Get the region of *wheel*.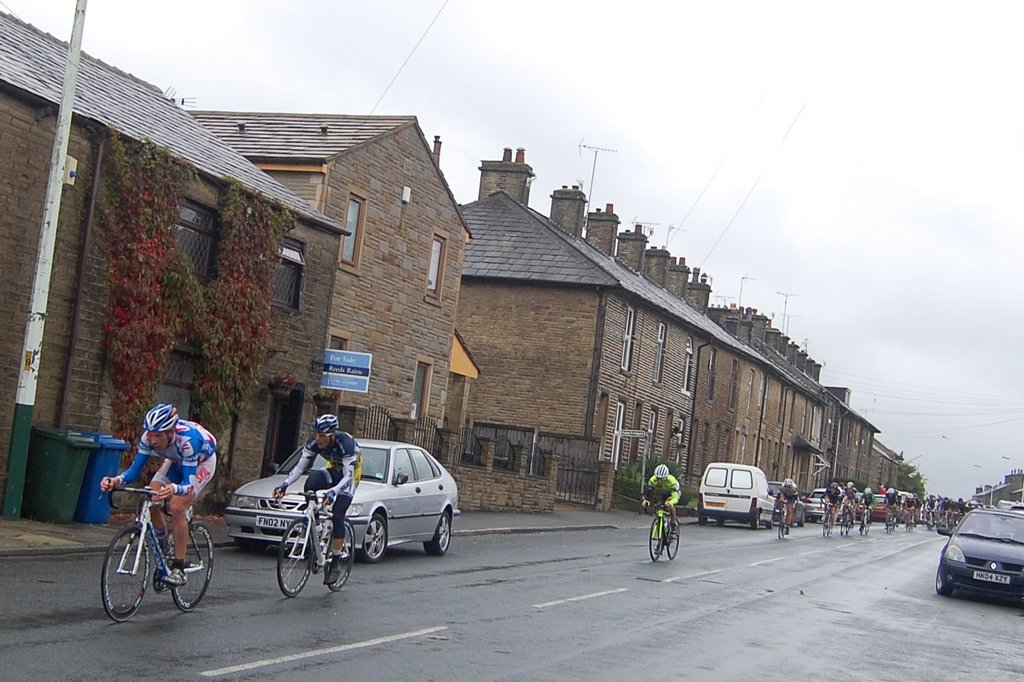
819 517 835 540.
